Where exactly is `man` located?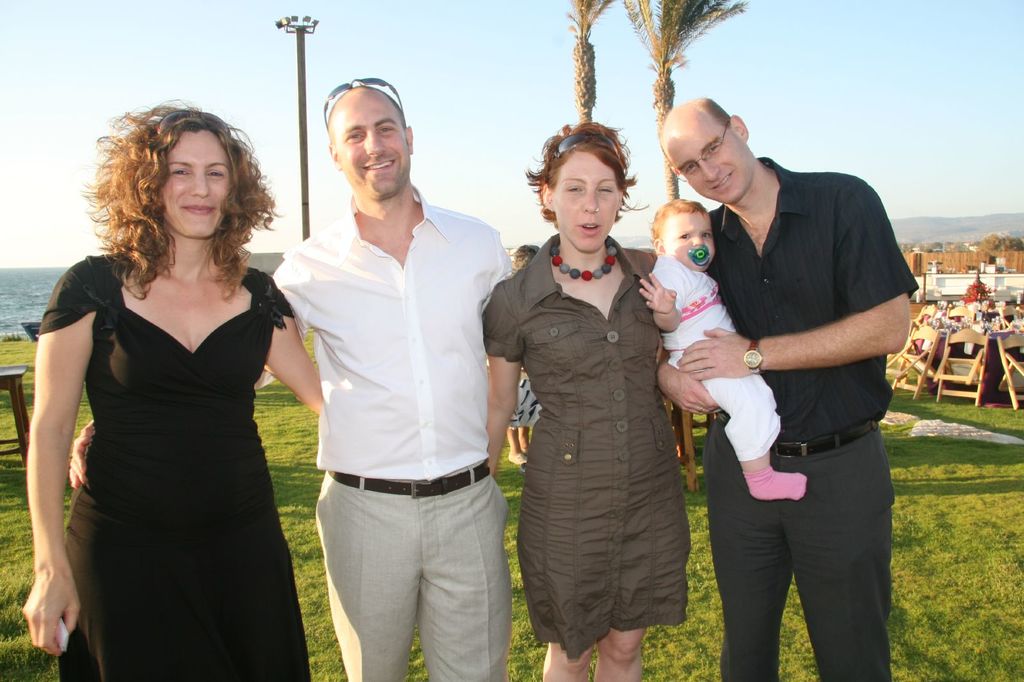
Its bounding box is detection(691, 109, 903, 661).
